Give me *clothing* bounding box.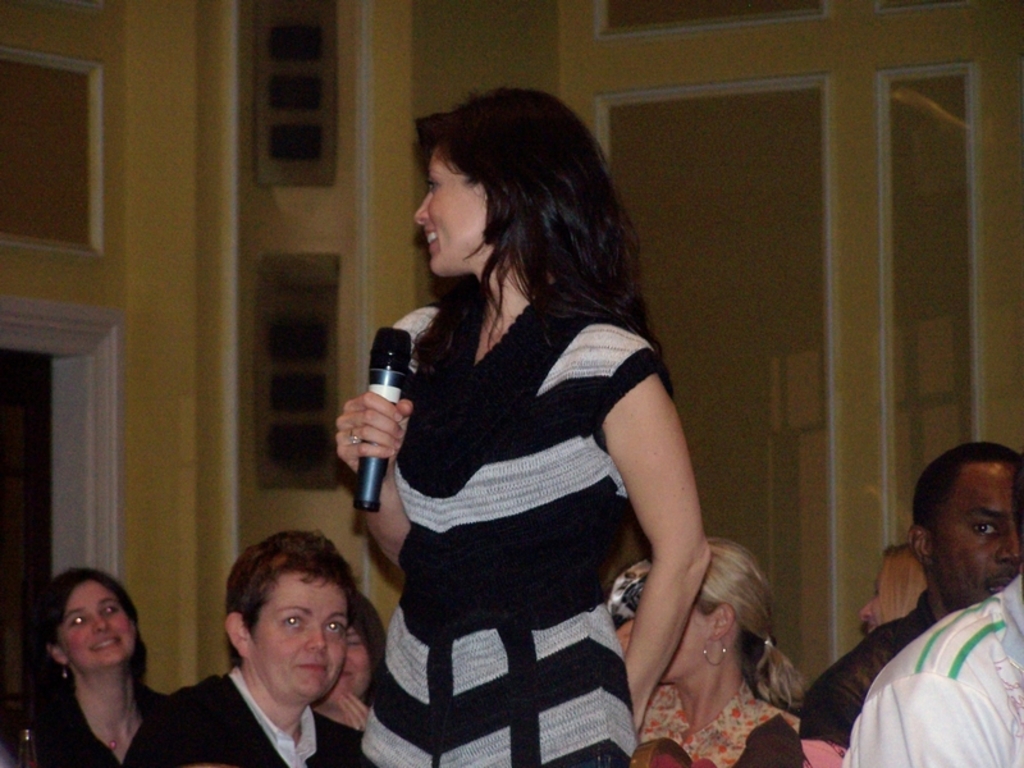
628,678,810,767.
